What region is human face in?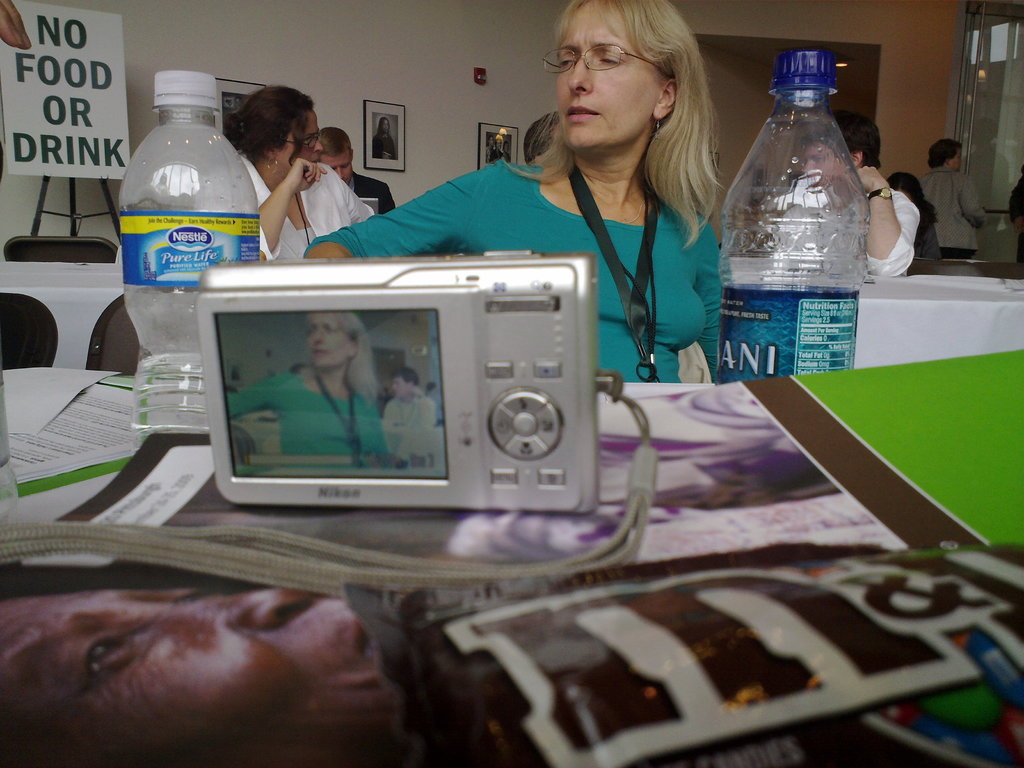
bbox(390, 376, 414, 398).
